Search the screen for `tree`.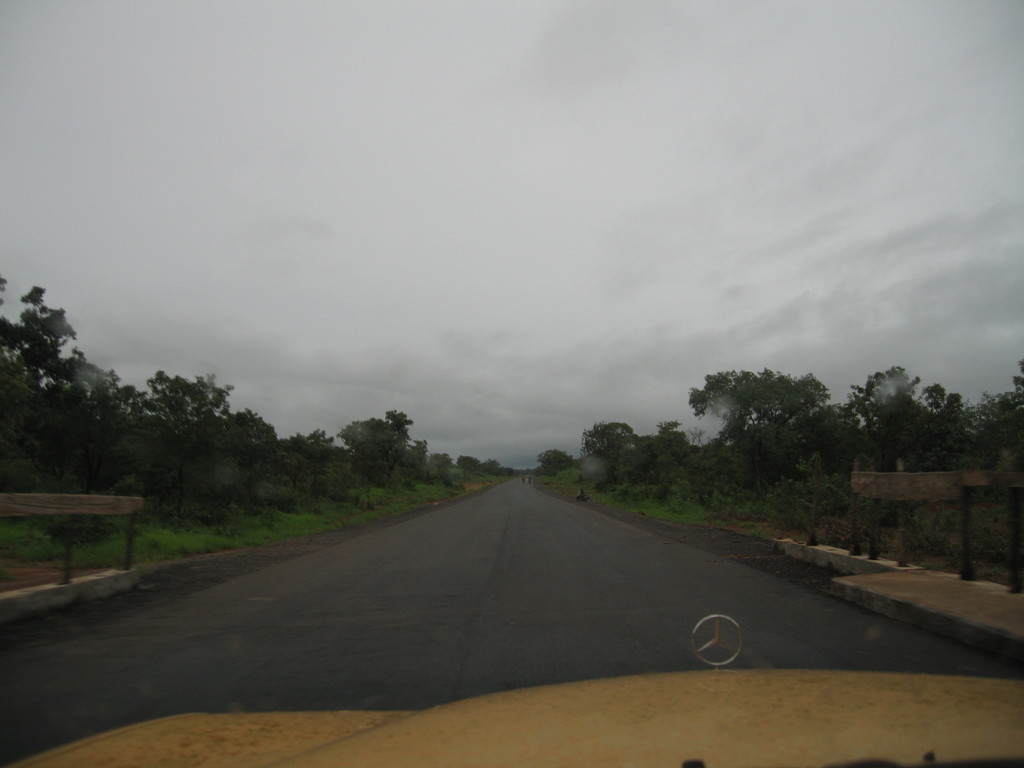
Found at bbox=(0, 284, 129, 495).
